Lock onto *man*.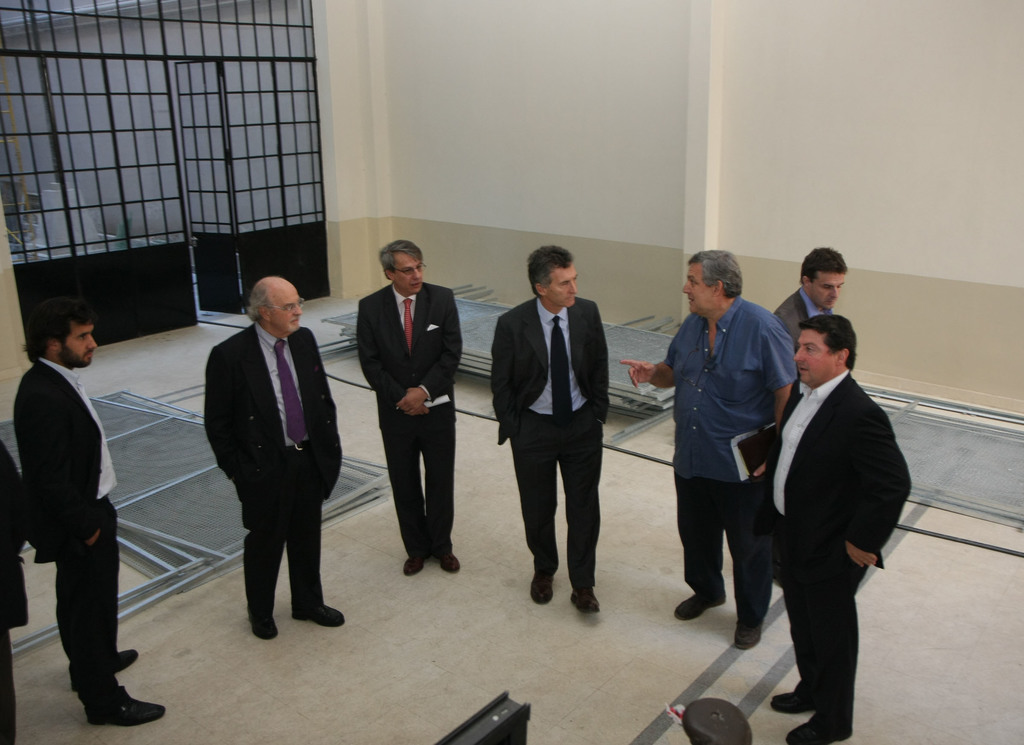
Locked: 203,277,345,641.
